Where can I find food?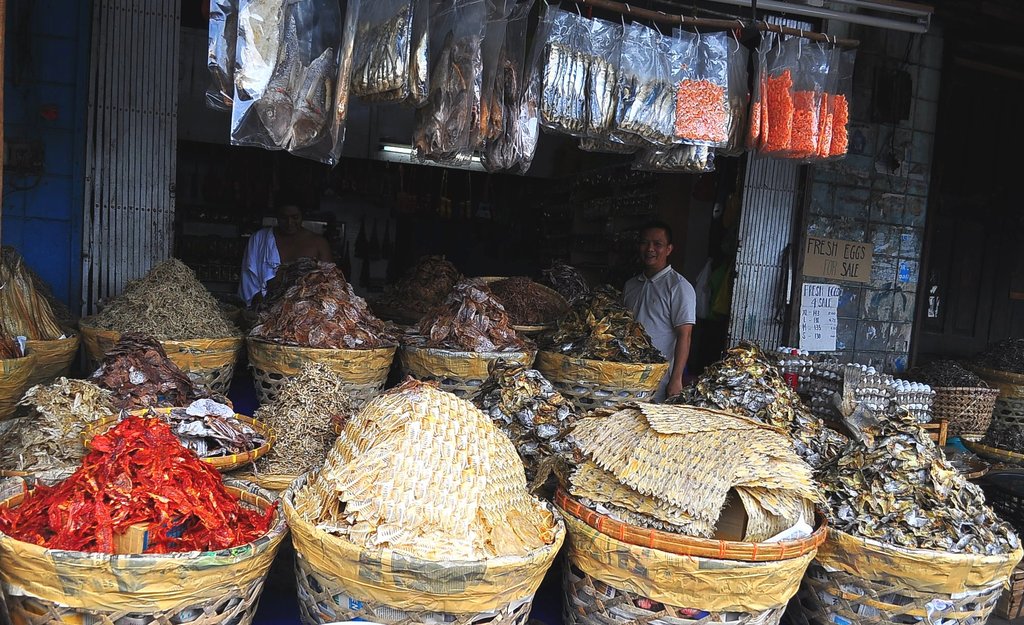
You can find it at box=[250, 13, 304, 143].
